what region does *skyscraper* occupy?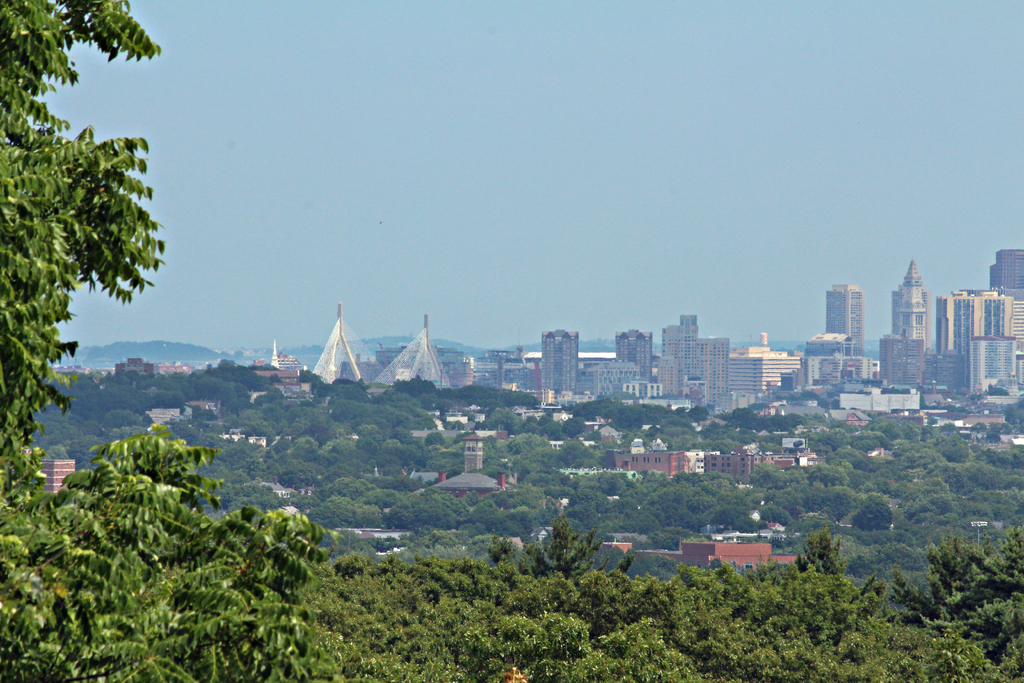
{"left": 966, "top": 331, "right": 1018, "bottom": 403}.
